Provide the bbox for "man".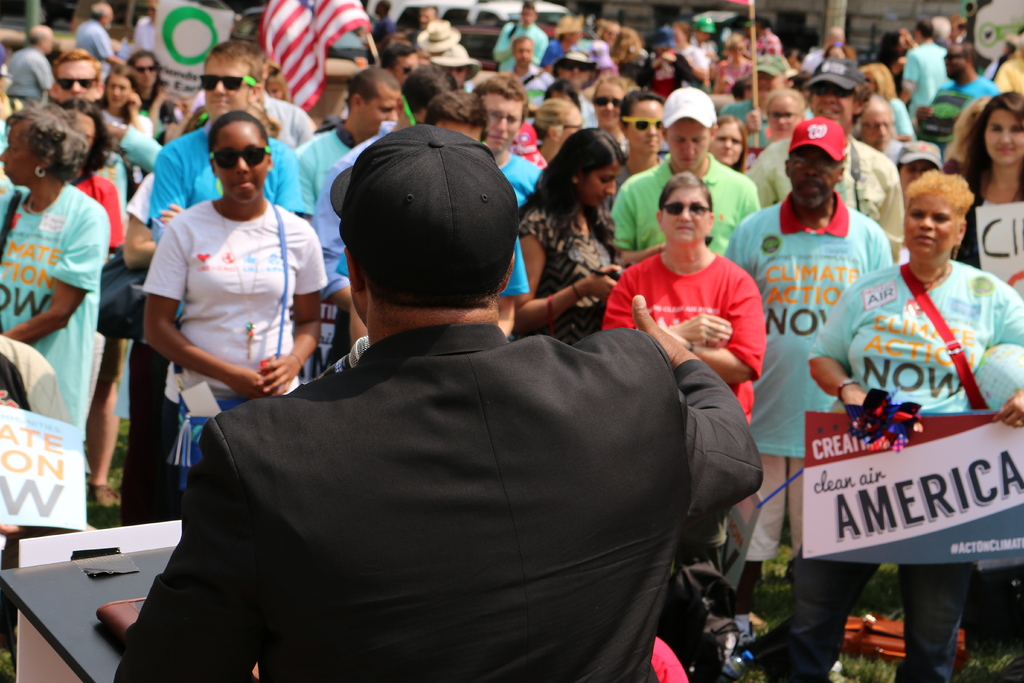
[303, 71, 402, 273].
